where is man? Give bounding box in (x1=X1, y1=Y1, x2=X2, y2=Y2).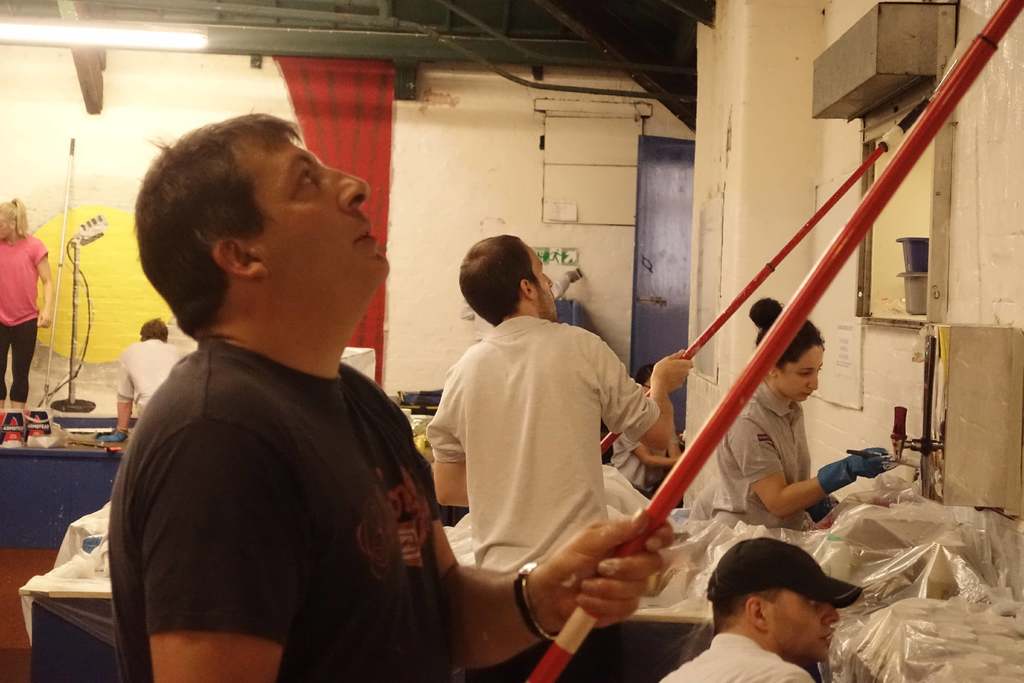
(x1=100, y1=108, x2=673, y2=682).
